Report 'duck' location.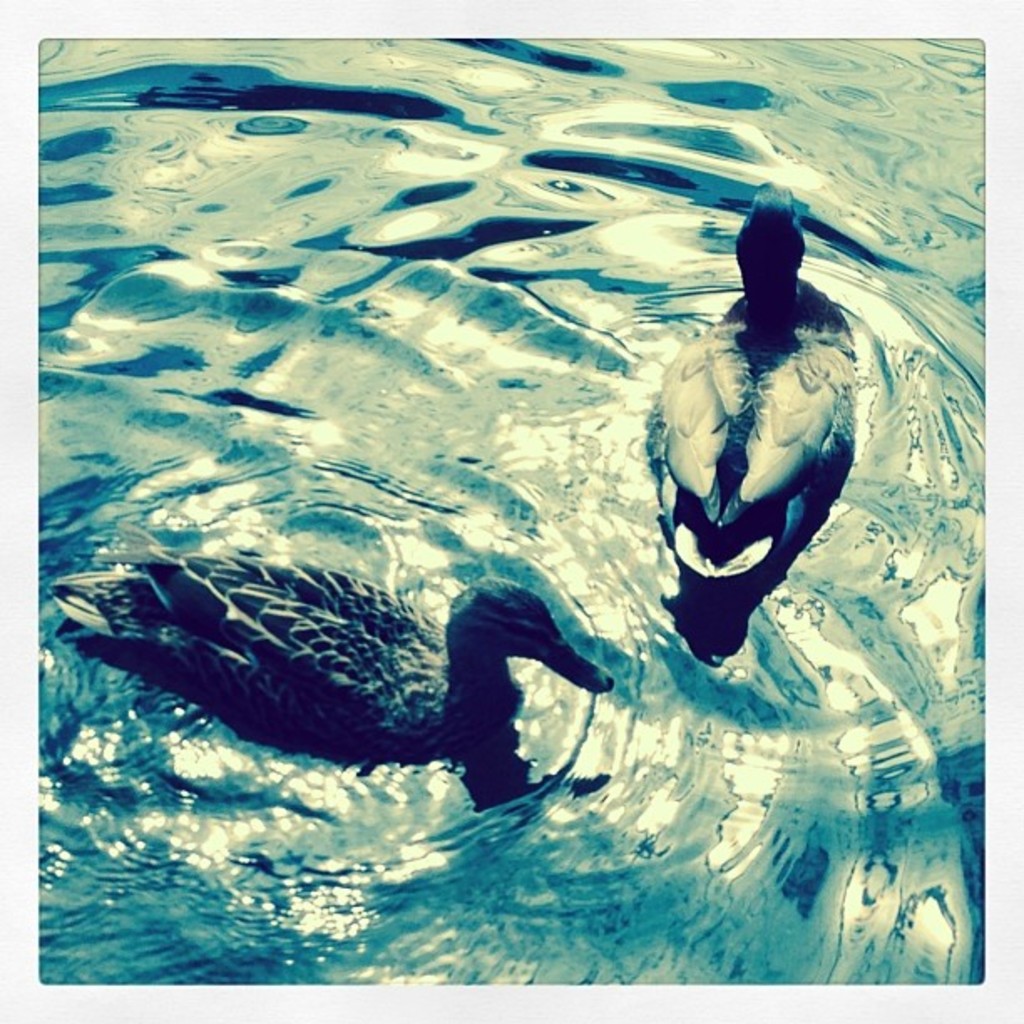
Report: bbox(54, 569, 602, 776).
